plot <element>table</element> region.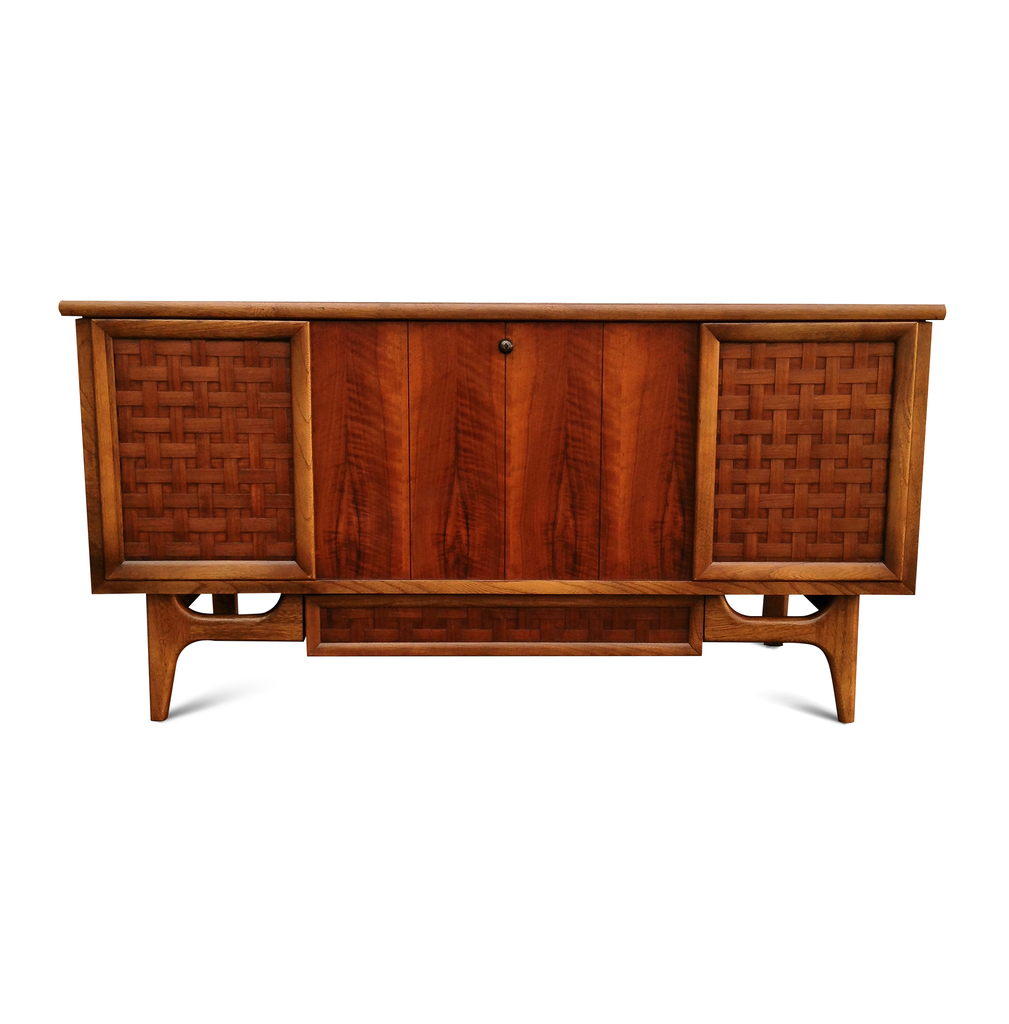
Plotted at detection(56, 301, 944, 721).
